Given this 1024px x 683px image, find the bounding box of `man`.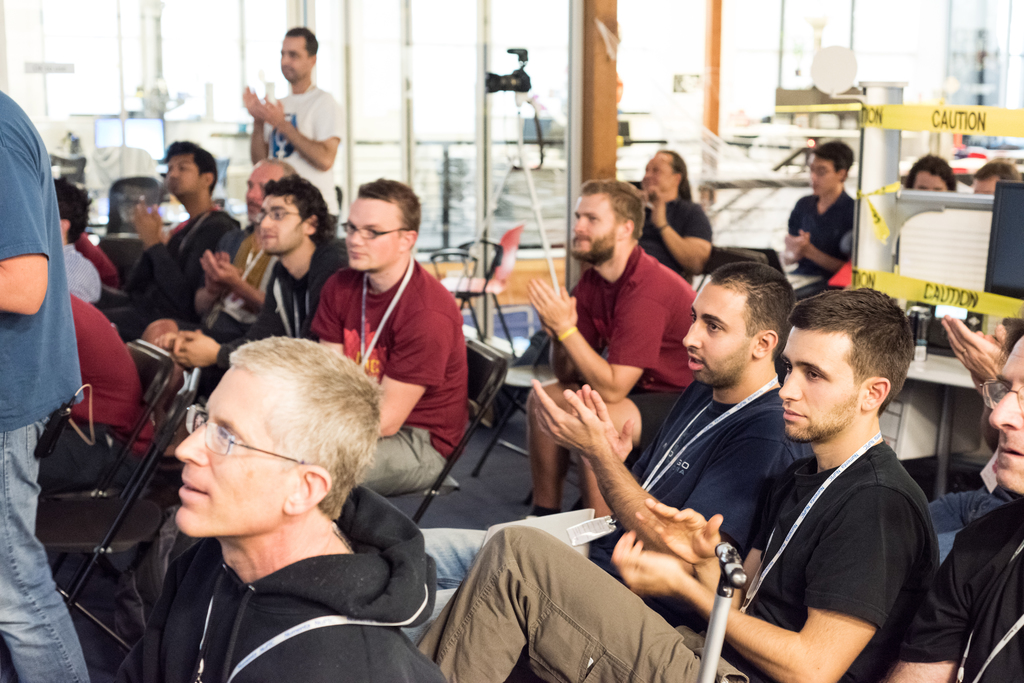
{"left": 778, "top": 136, "right": 865, "bottom": 287}.
